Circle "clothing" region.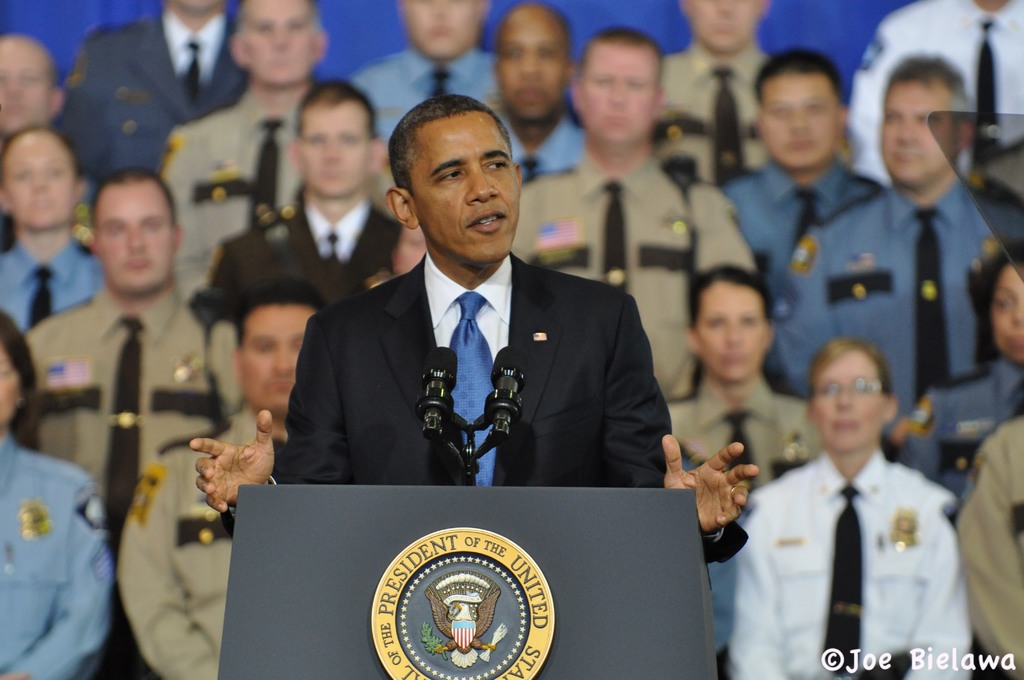
Region: (x1=838, y1=0, x2=1023, y2=182).
